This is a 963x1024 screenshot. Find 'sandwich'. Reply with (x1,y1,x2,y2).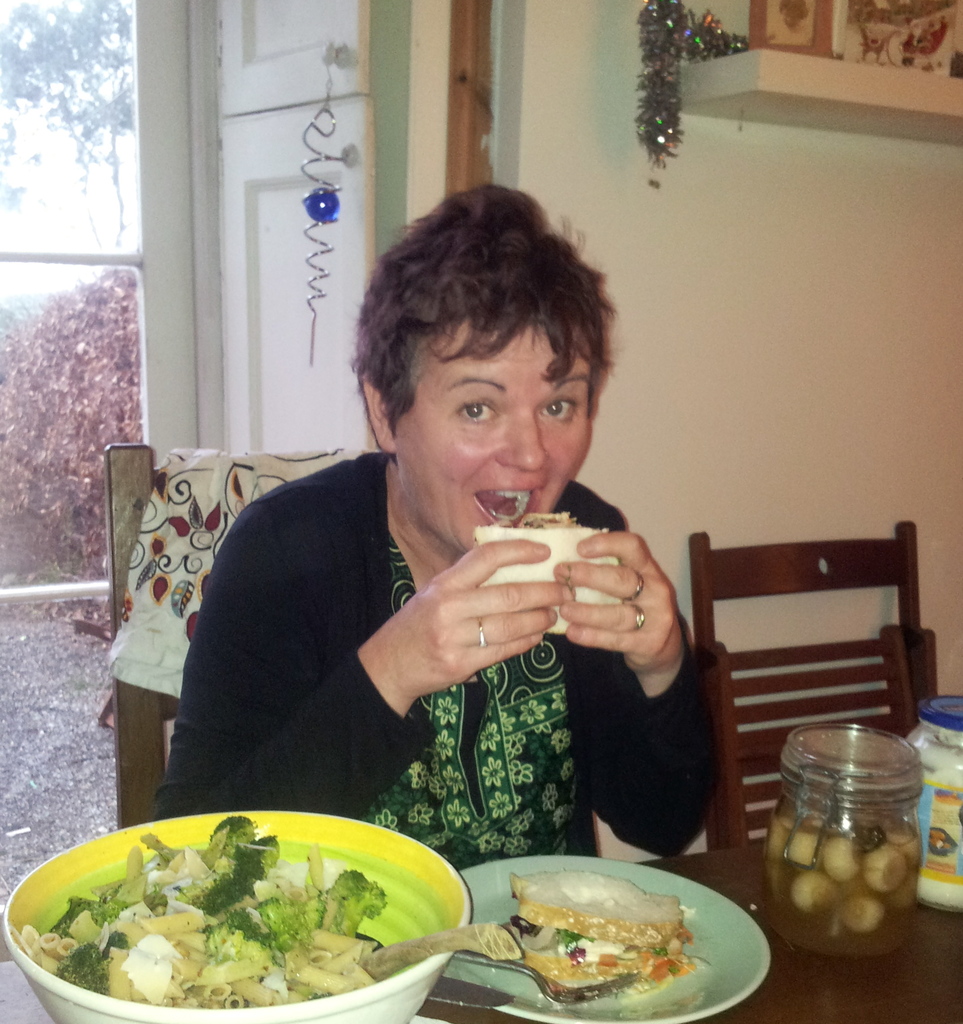
(471,512,620,633).
